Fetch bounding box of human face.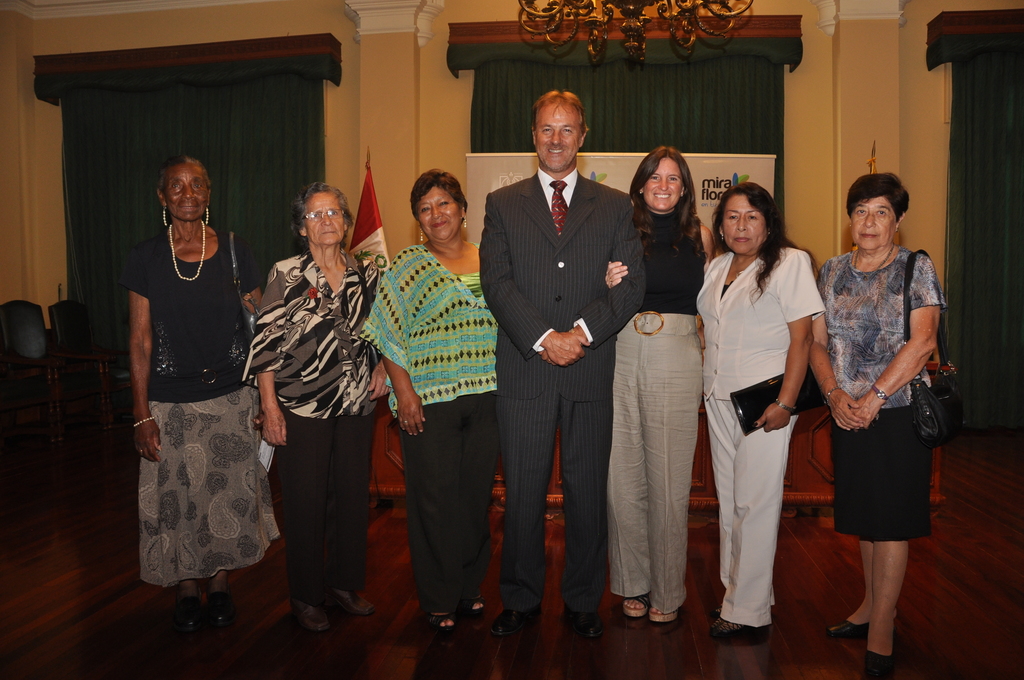
Bbox: box(646, 158, 679, 213).
